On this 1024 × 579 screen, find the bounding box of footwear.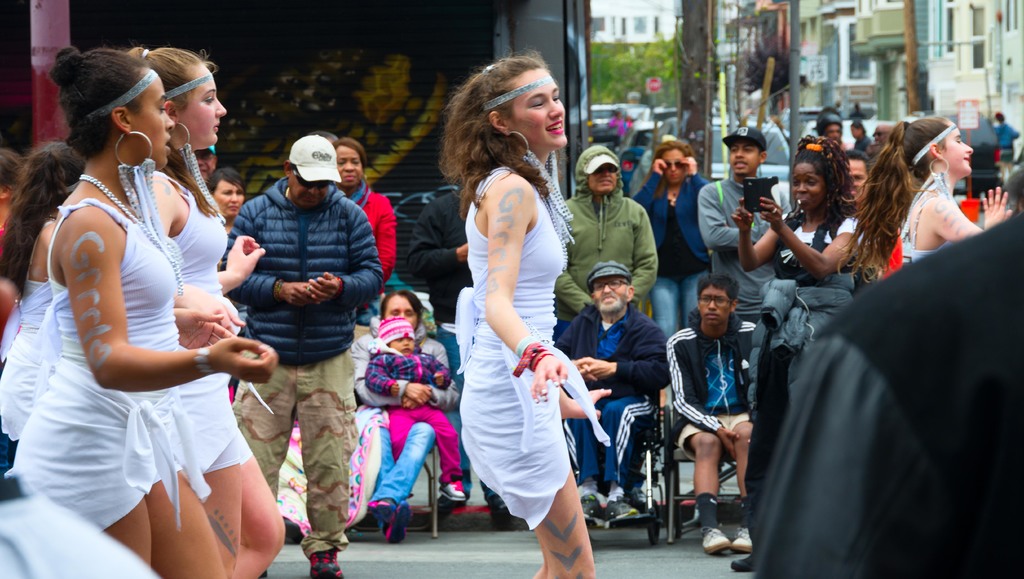
Bounding box: [x1=383, y1=499, x2=410, y2=545].
